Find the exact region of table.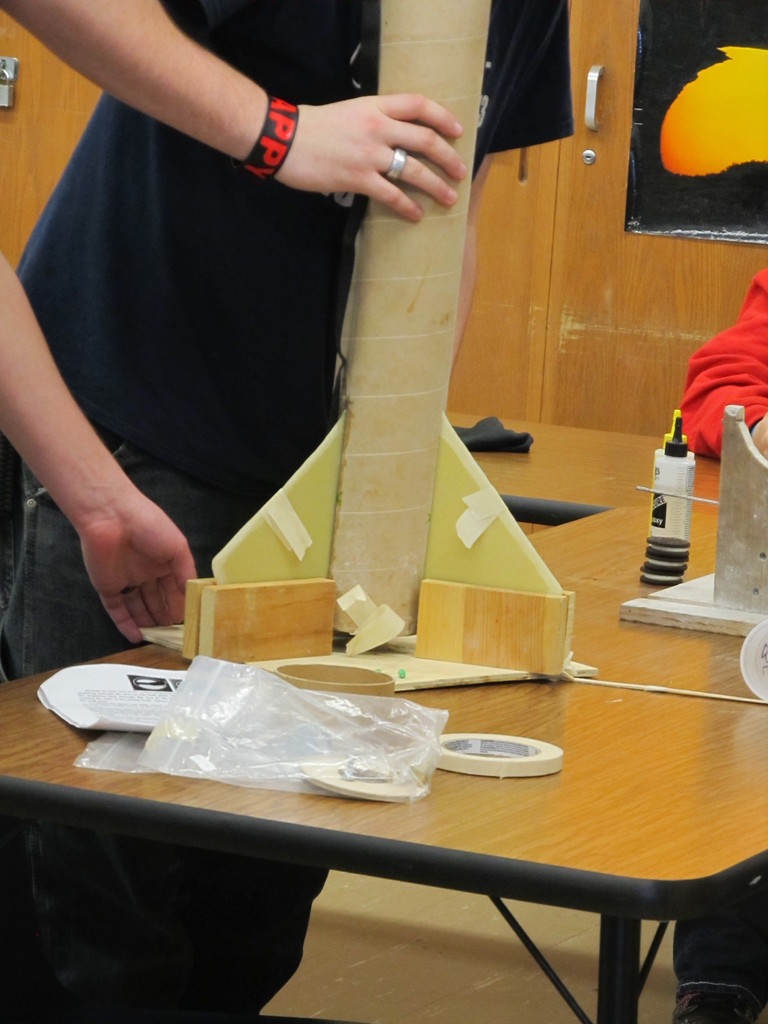
Exact region: BBox(0, 451, 744, 1013).
